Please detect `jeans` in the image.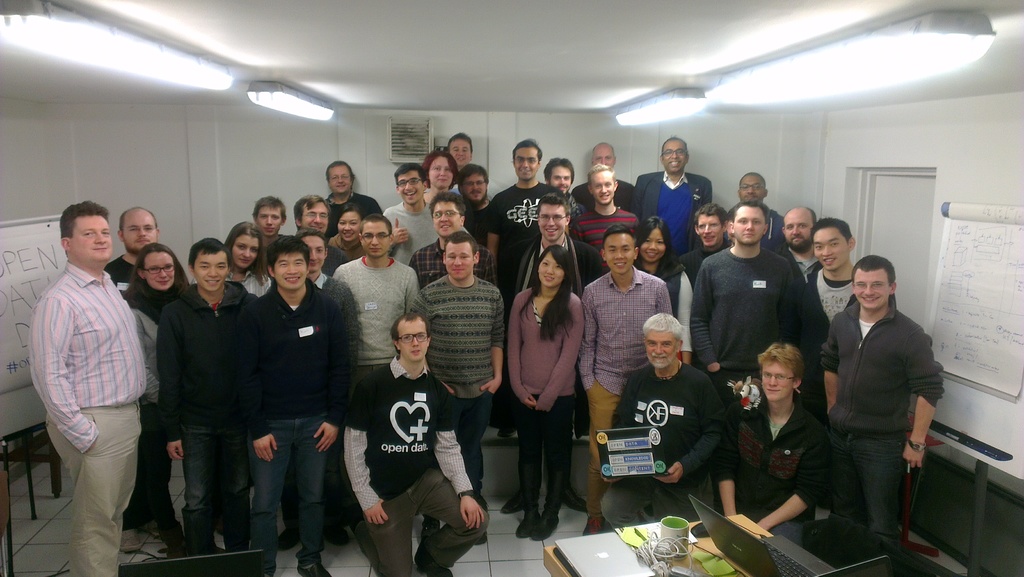
(609, 480, 708, 519).
